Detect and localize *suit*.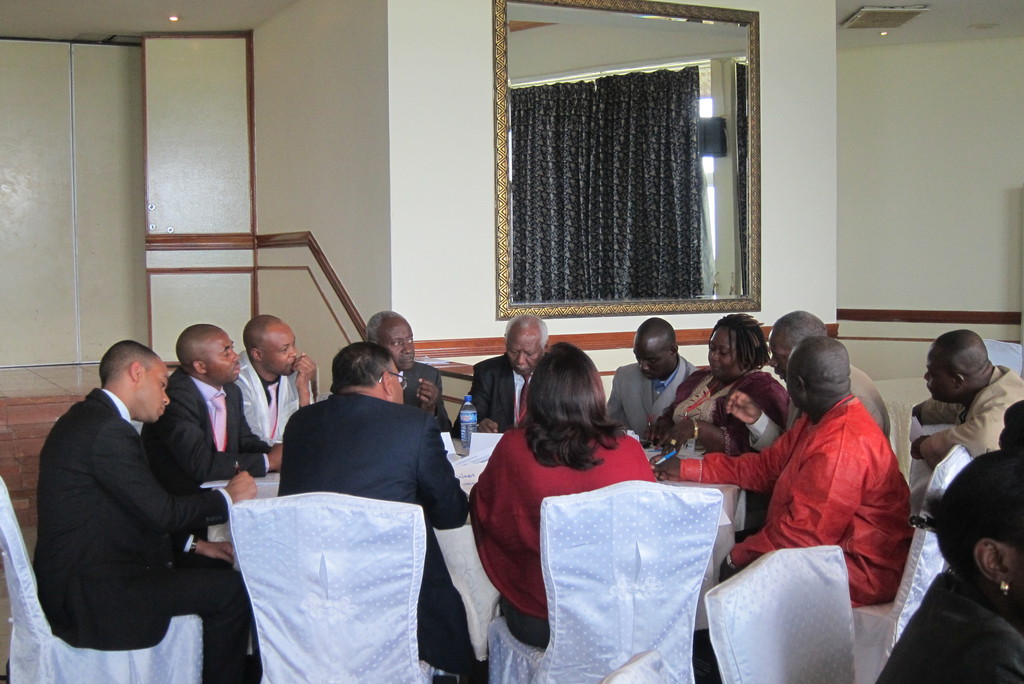
Localized at box(37, 305, 251, 672).
